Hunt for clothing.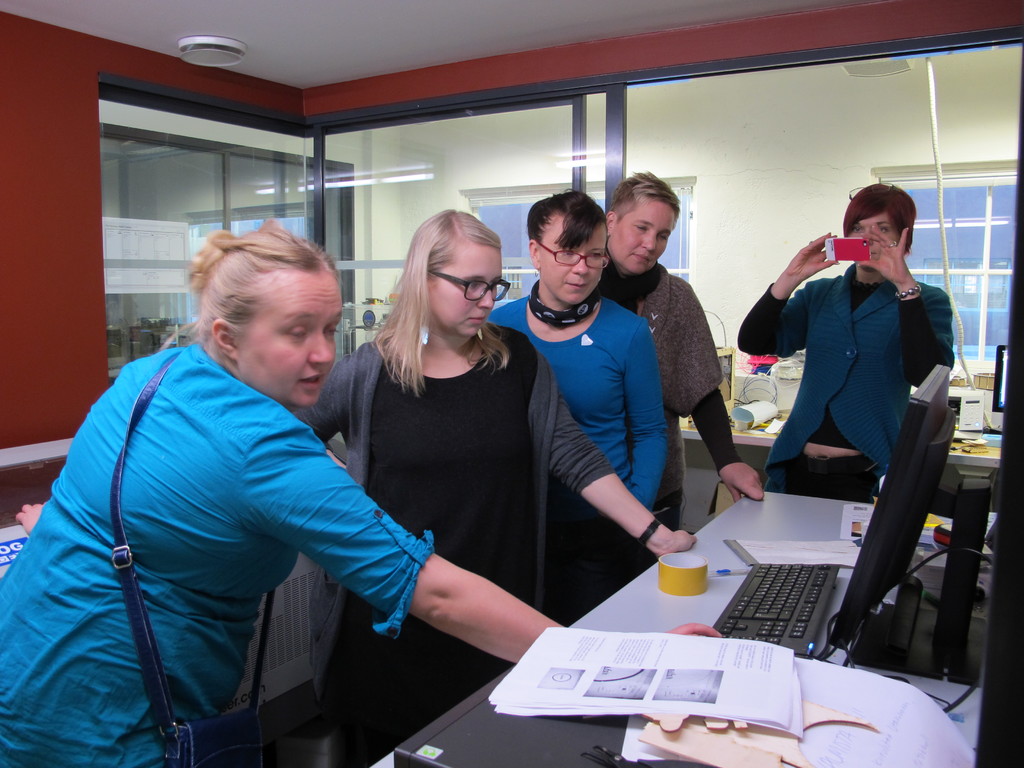
Hunted down at (x1=602, y1=260, x2=744, y2=545).
